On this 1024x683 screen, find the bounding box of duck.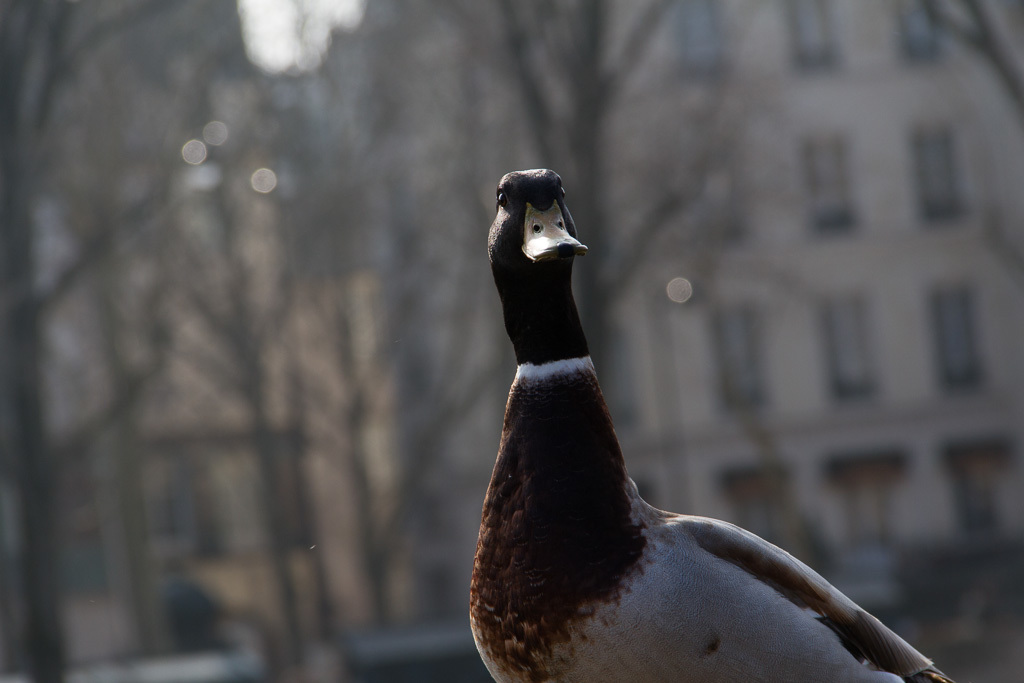
Bounding box: BBox(473, 175, 921, 682).
